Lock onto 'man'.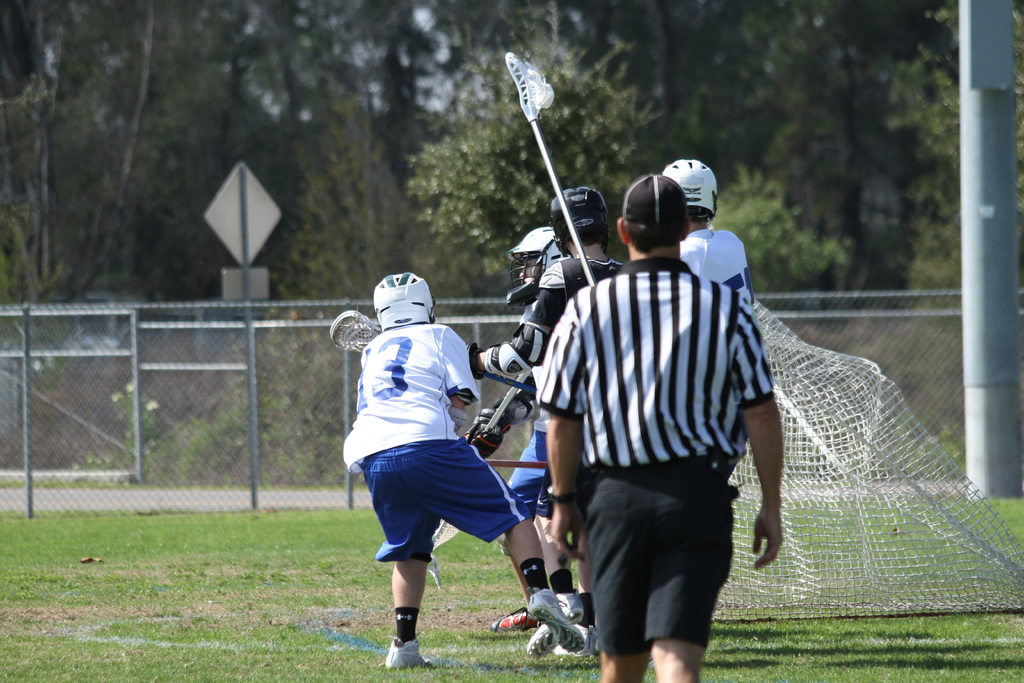
Locked: rect(486, 229, 577, 656).
